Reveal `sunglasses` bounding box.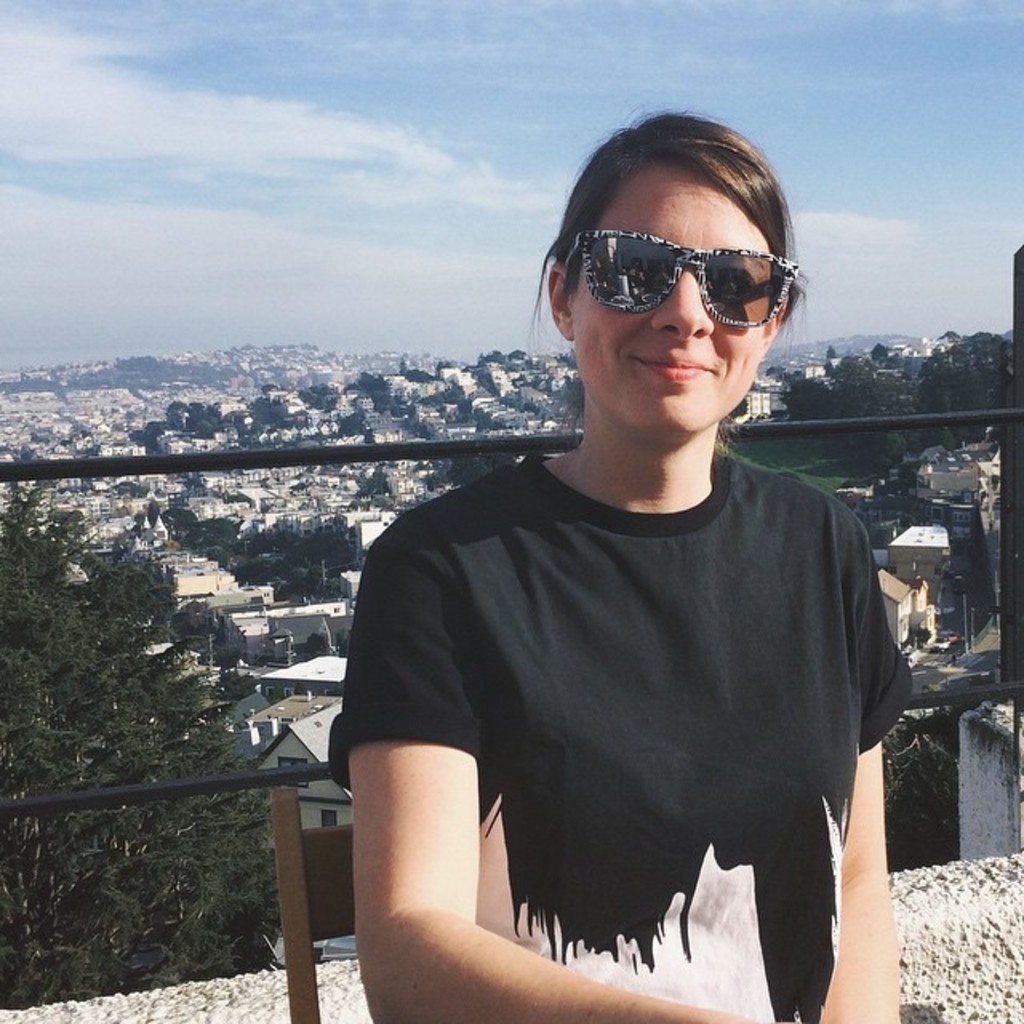
Revealed: locate(566, 230, 805, 328).
